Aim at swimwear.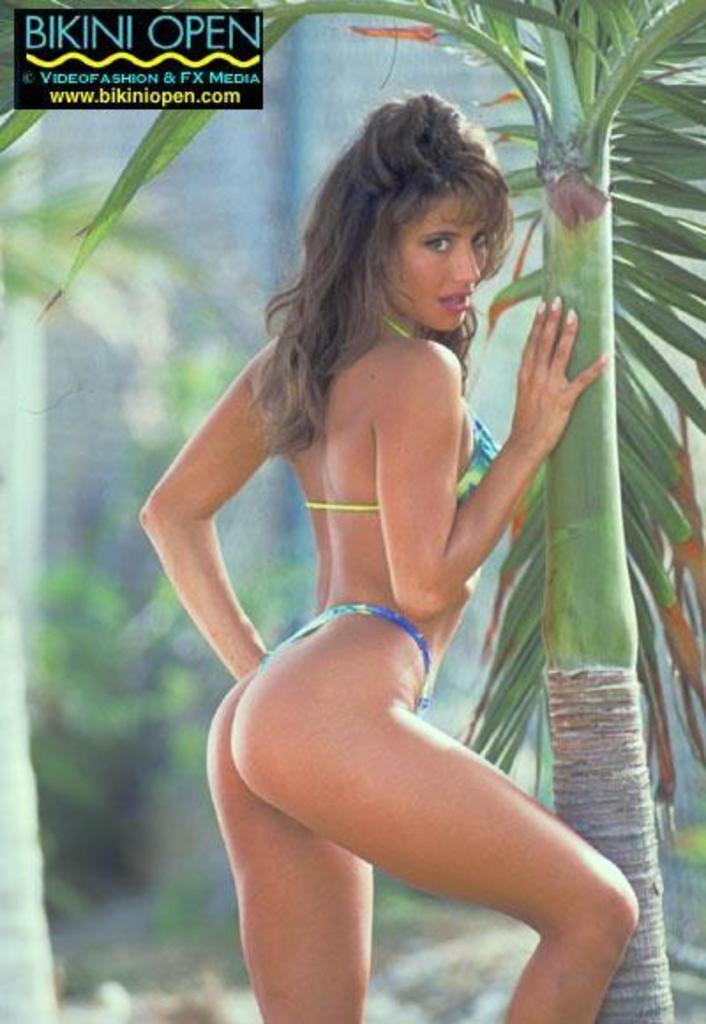
Aimed at [309,314,503,517].
